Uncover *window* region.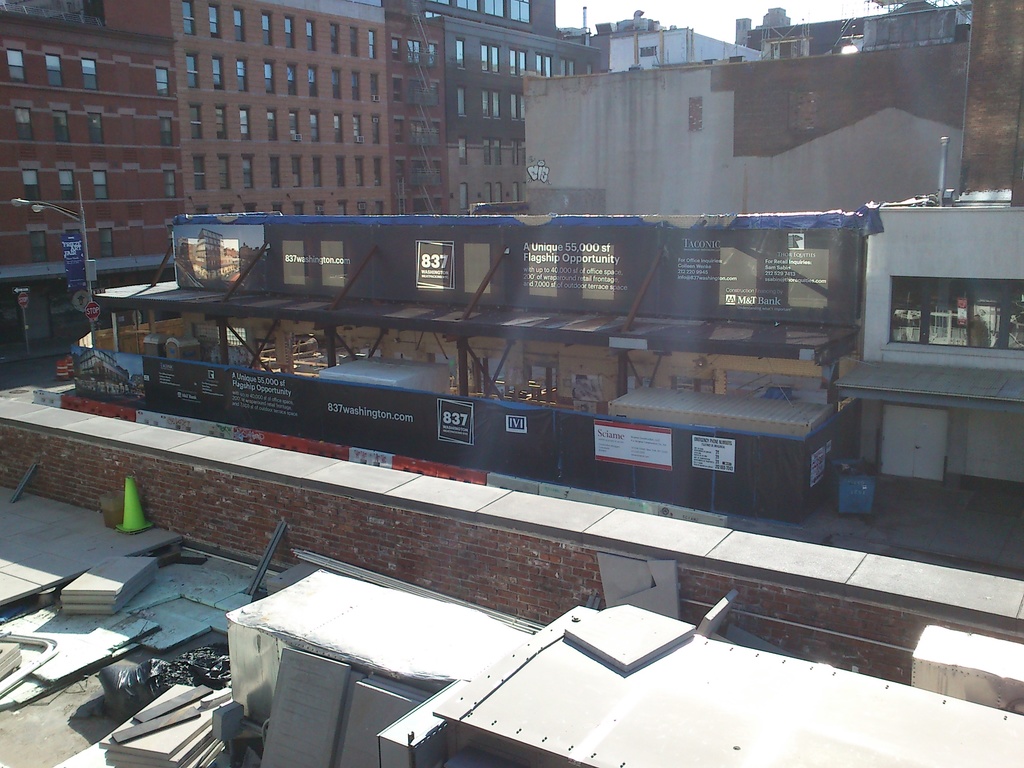
Uncovered: [415, 155, 420, 192].
